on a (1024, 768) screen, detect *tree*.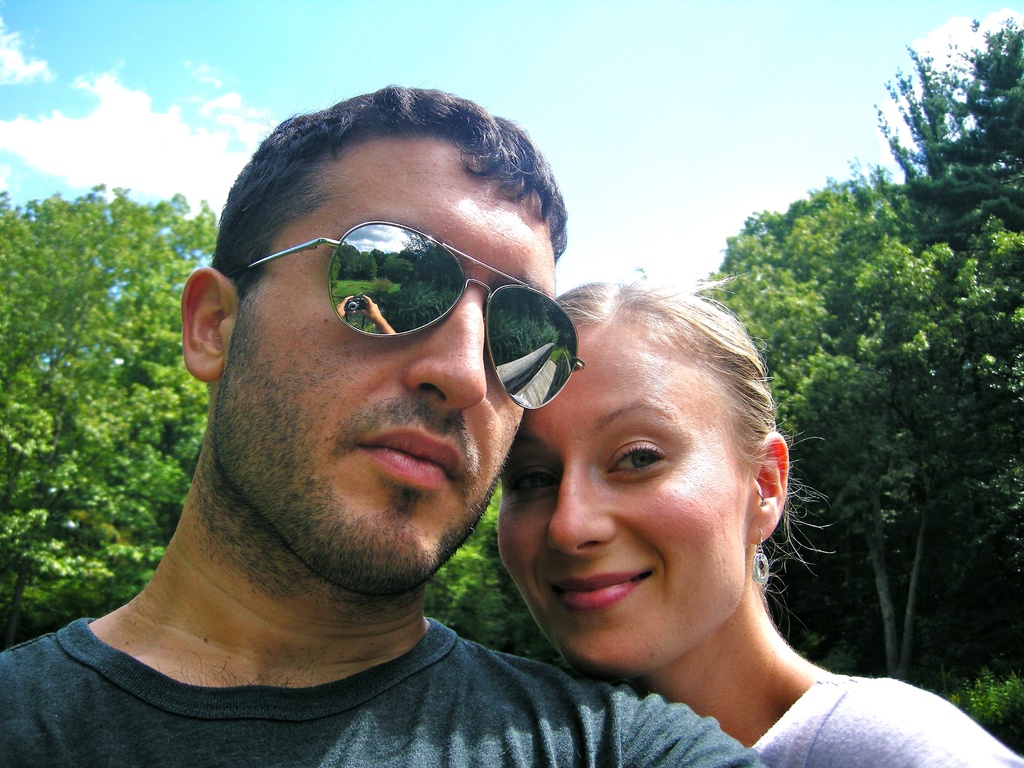
detection(867, 15, 1023, 236).
